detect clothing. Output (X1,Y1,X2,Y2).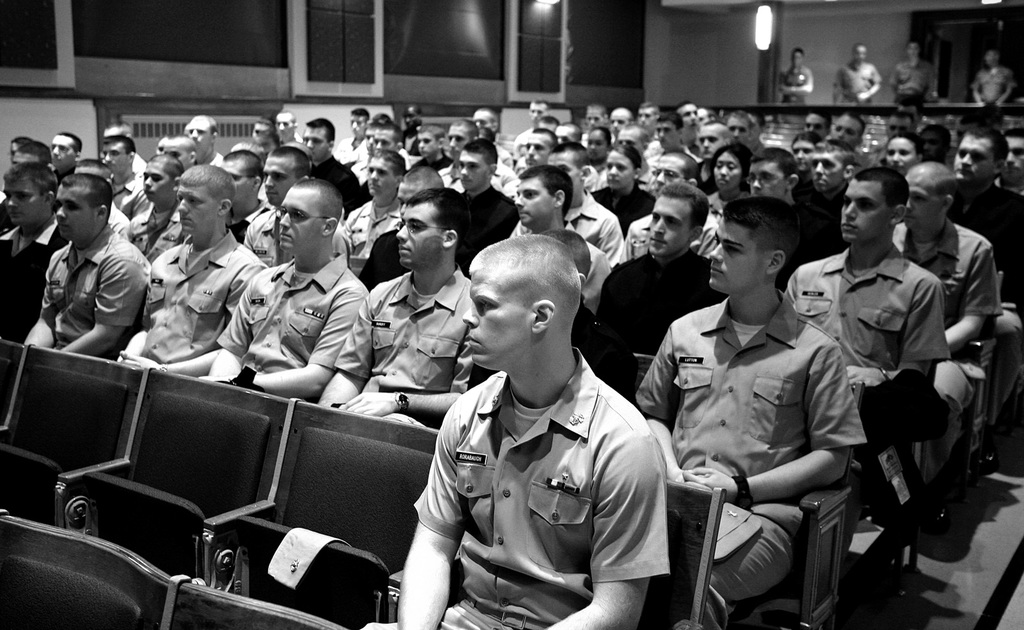
(311,152,358,206).
